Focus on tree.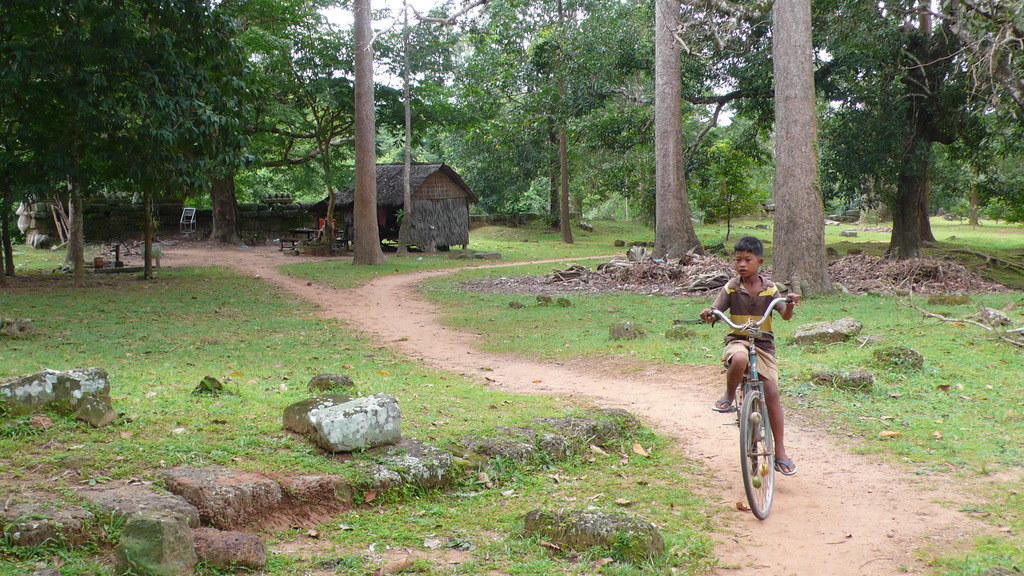
Focused at bbox(0, 0, 248, 278).
